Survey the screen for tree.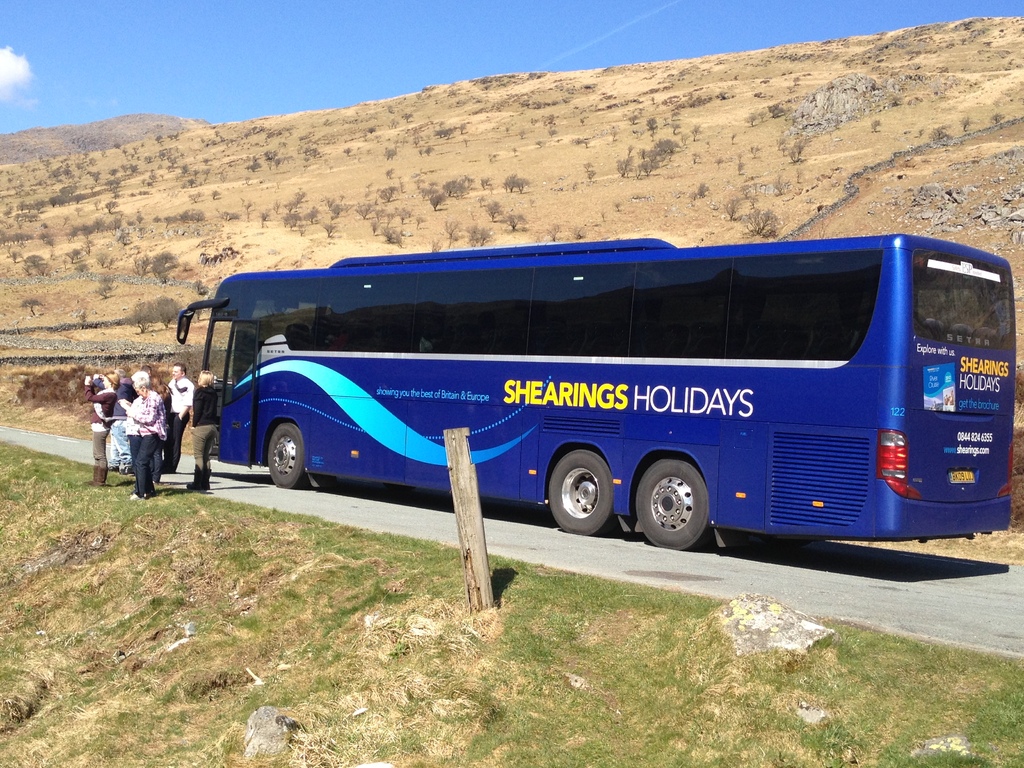
Survey found: [136,250,156,276].
